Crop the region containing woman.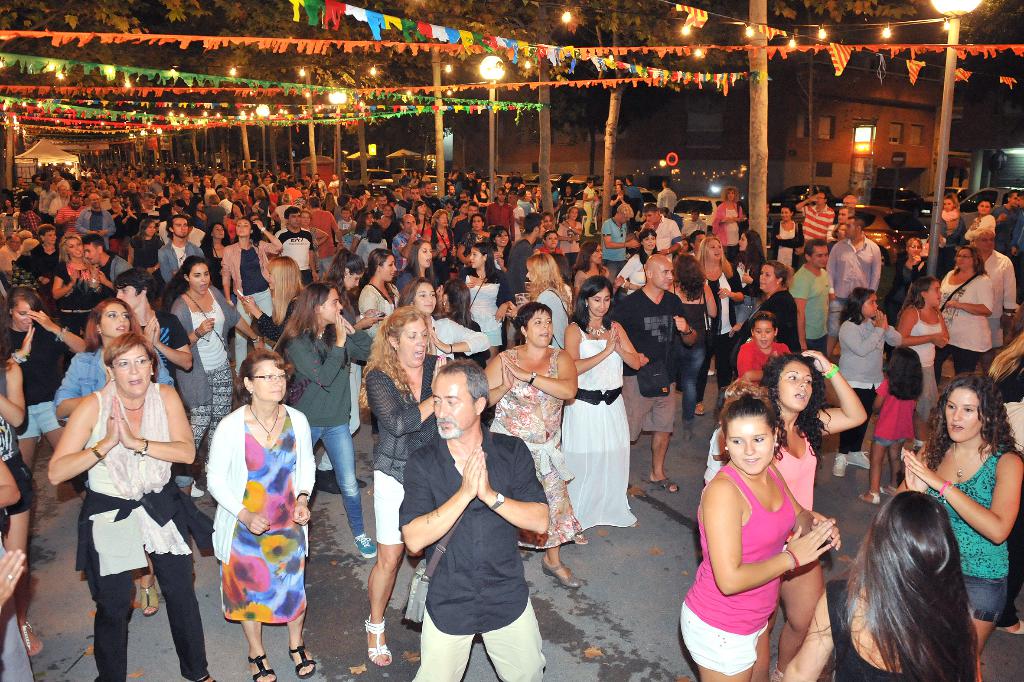
Crop region: 352 244 399 337.
